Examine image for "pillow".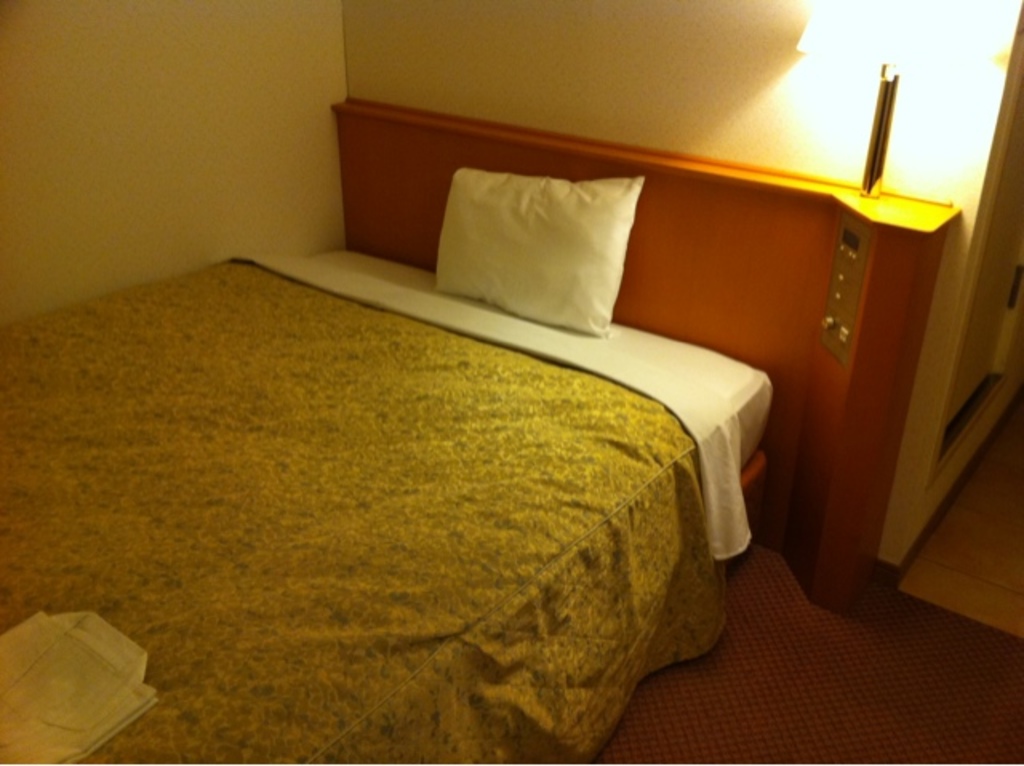
Examination result: x1=430, y1=157, x2=648, y2=326.
